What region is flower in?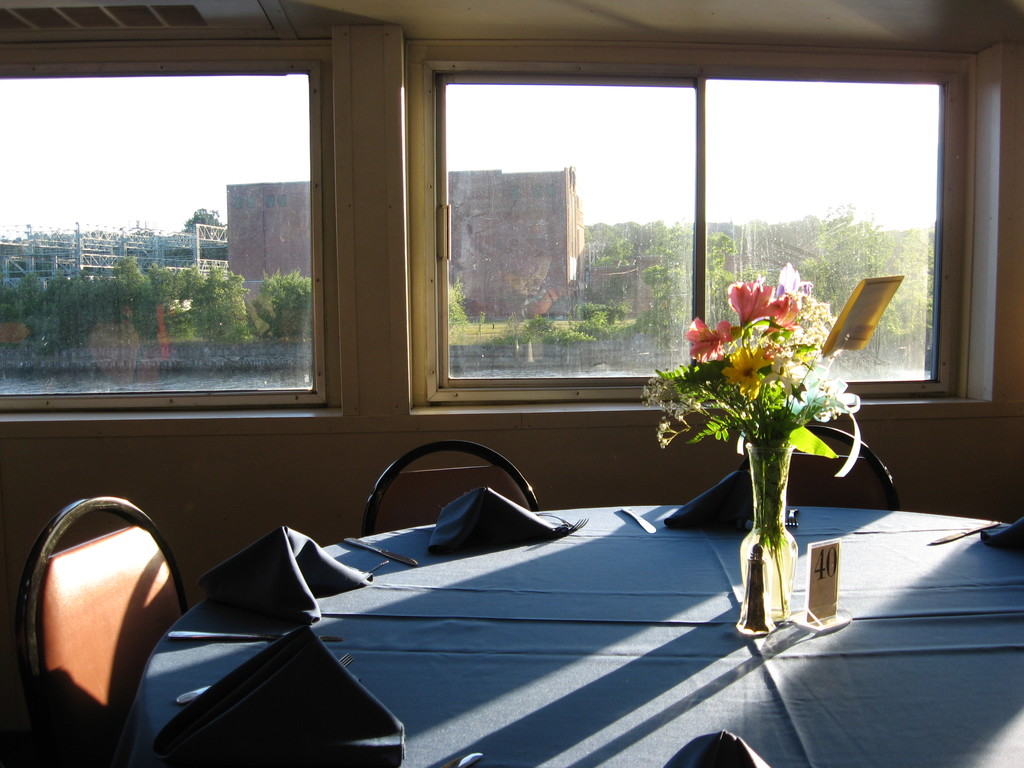
717 344 768 397.
